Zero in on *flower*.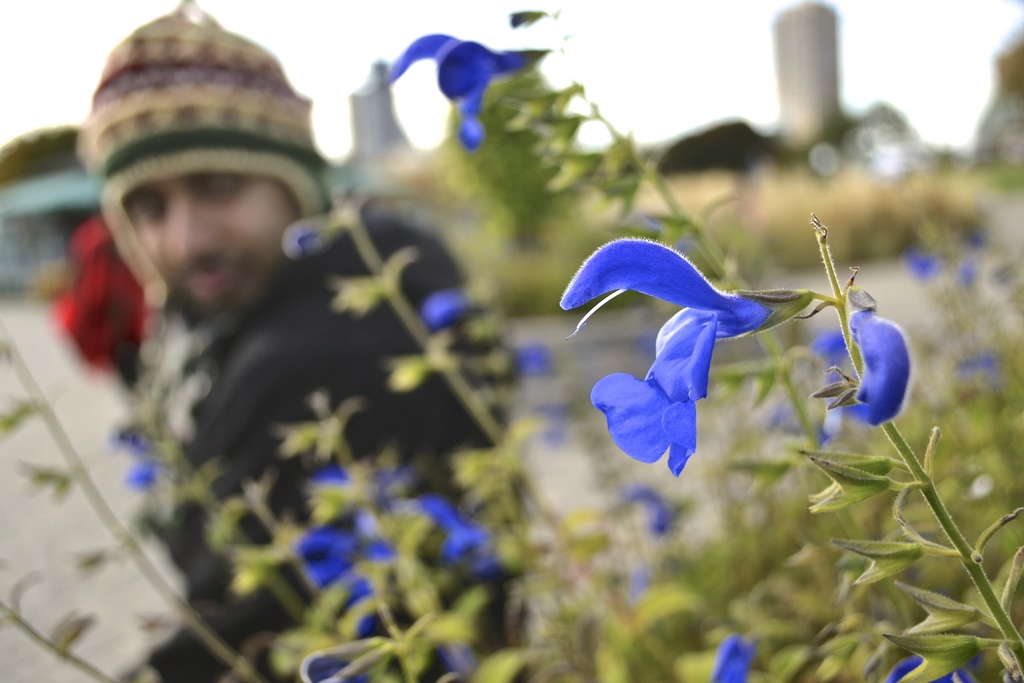
Zeroed in: rect(422, 292, 495, 330).
